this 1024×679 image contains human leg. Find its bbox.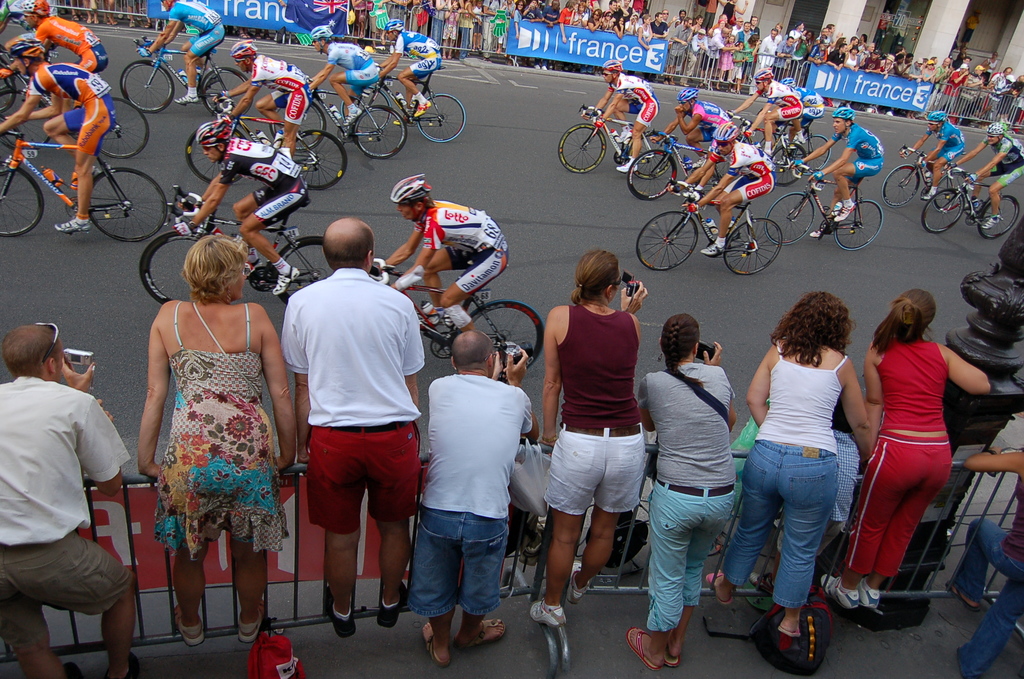
{"x1": 173, "y1": 534, "x2": 207, "y2": 644}.
